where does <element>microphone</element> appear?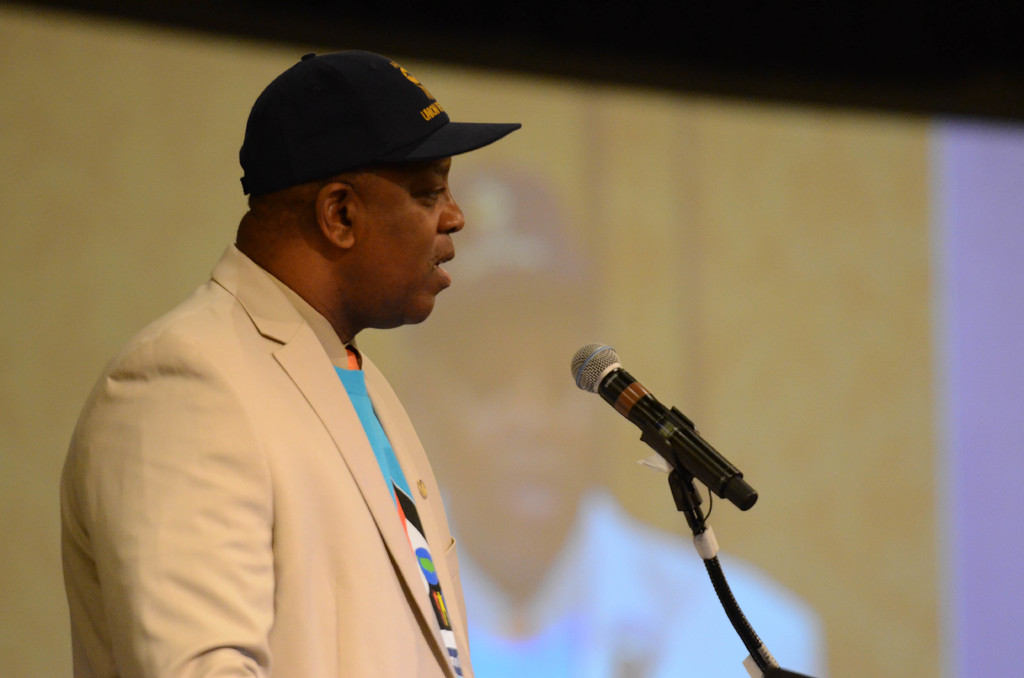
Appears at box=[561, 349, 744, 528].
